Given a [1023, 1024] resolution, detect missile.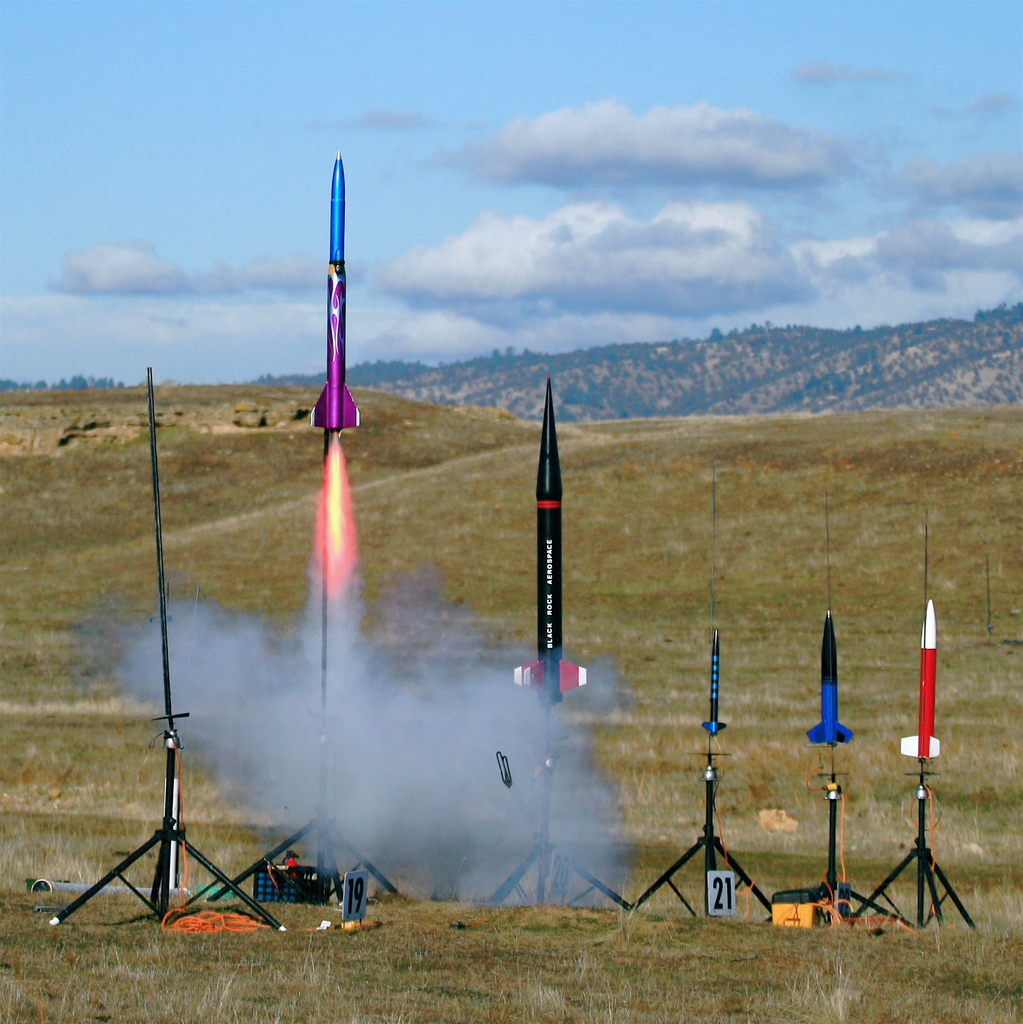
<bbox>899, 595, 941, 758</bbox>.
